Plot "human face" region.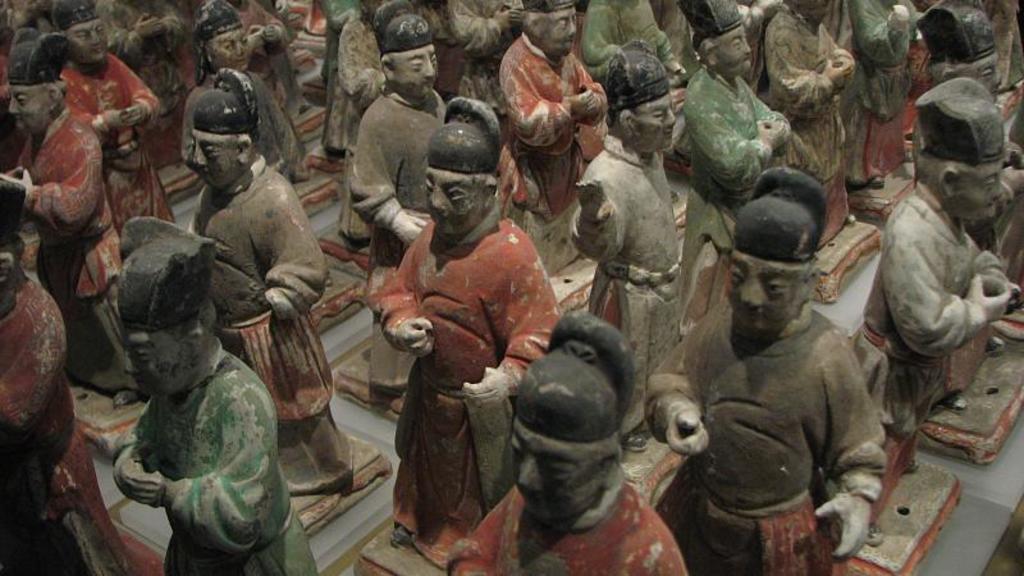
Plotted at bbox=[187, 134, 234, 184].
